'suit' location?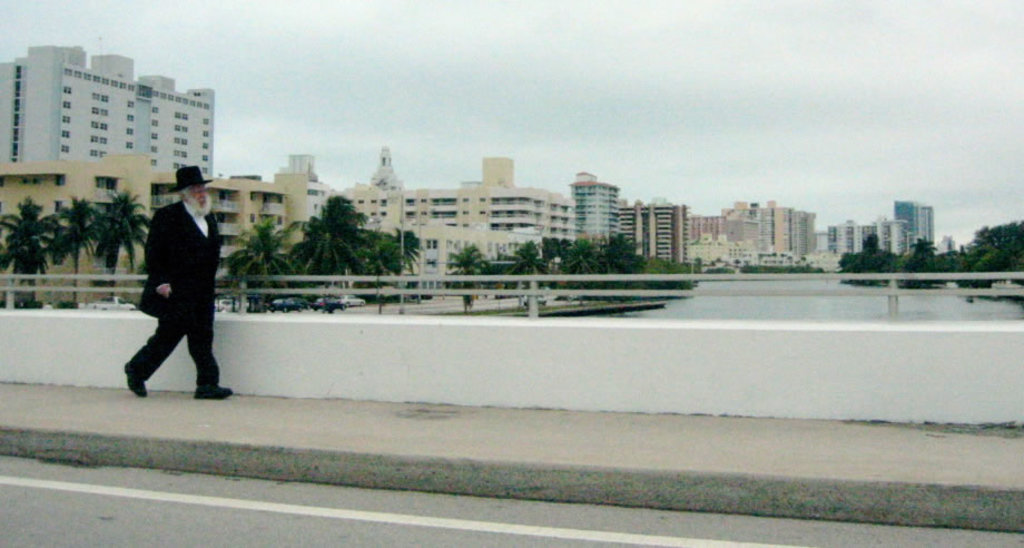
box(124, 203, 217, 378)
